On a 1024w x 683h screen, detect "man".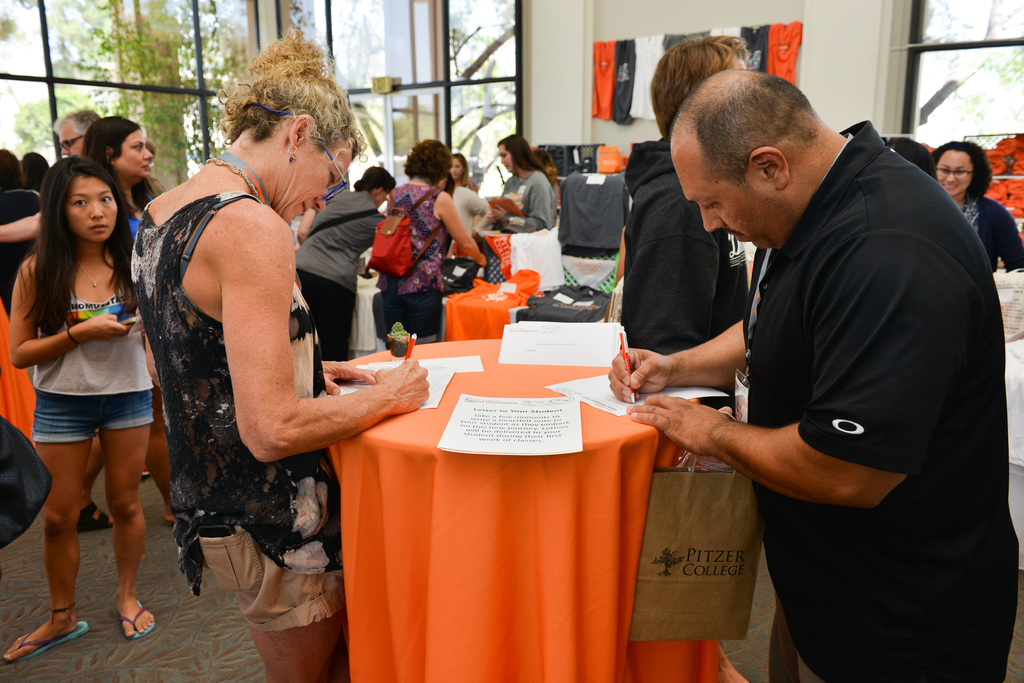
<bbox>0, 105, 104, 240</bbox>.
